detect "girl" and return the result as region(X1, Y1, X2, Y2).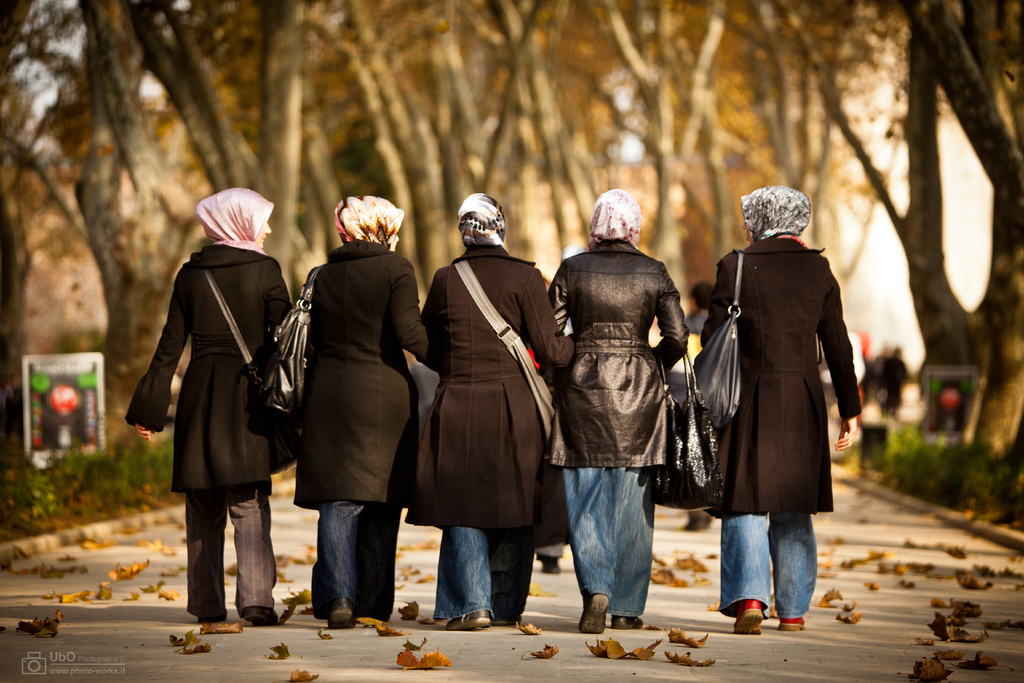
region(574, 208, 688, 625).
